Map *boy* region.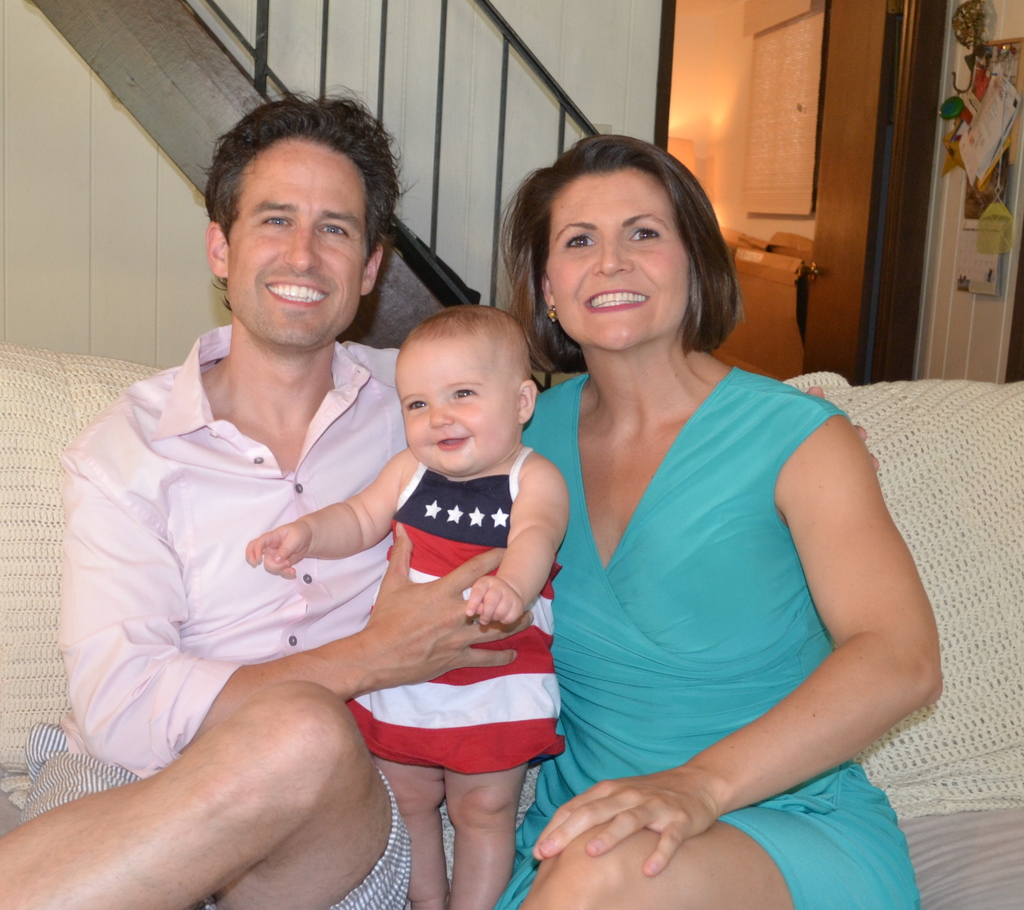
Mapped to Rect(301, 294, 586, 895).
